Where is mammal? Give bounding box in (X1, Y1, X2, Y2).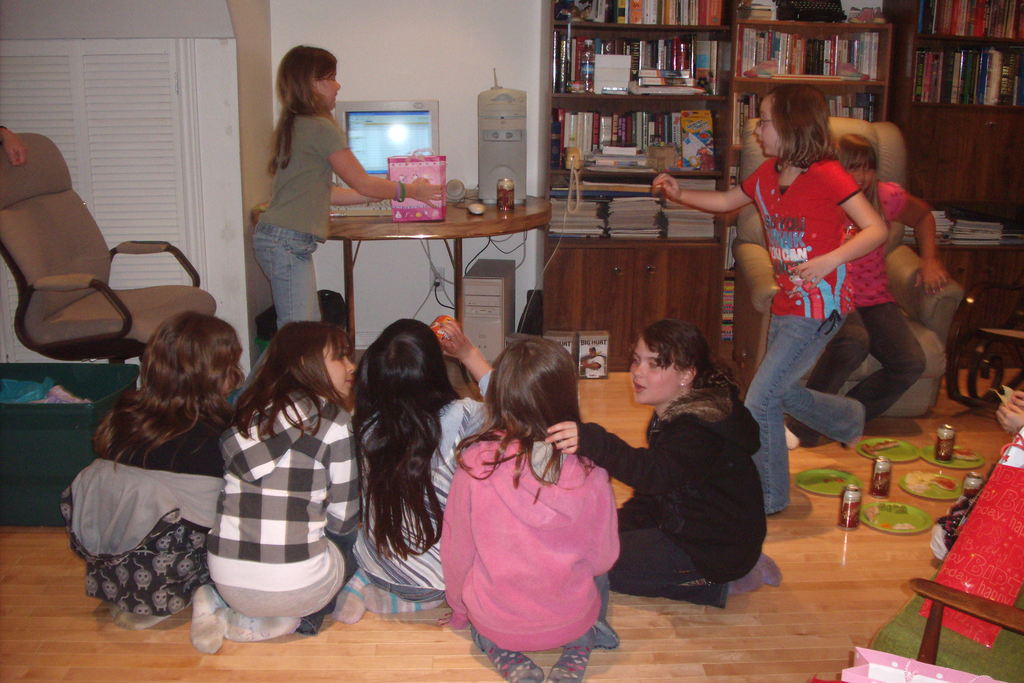
(330, 315, 502, 625).
